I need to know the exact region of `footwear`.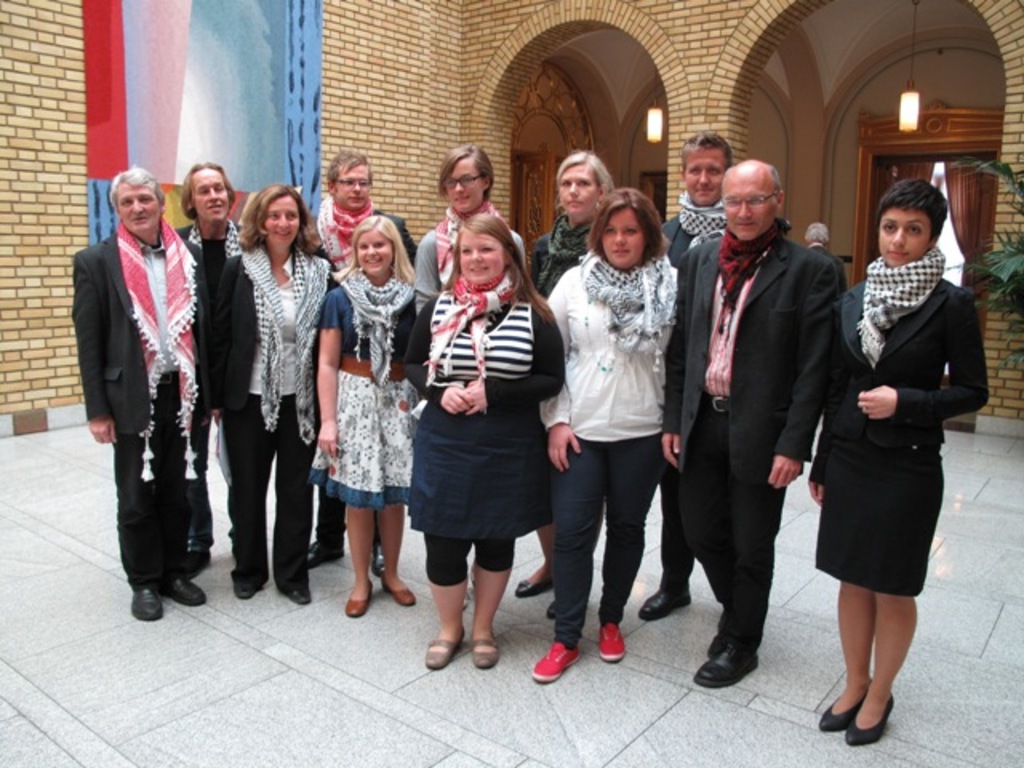
Region: [left=238, top=582, right=261, bottom=602].
